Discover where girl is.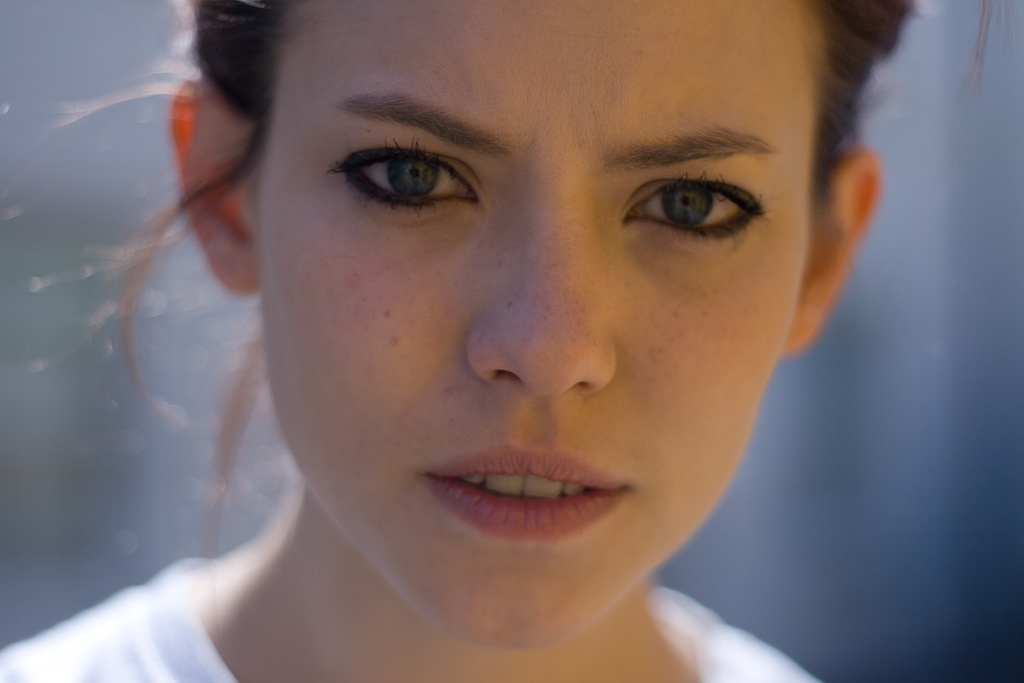
Discovered at BBox(0, 0, 1005, 682).
